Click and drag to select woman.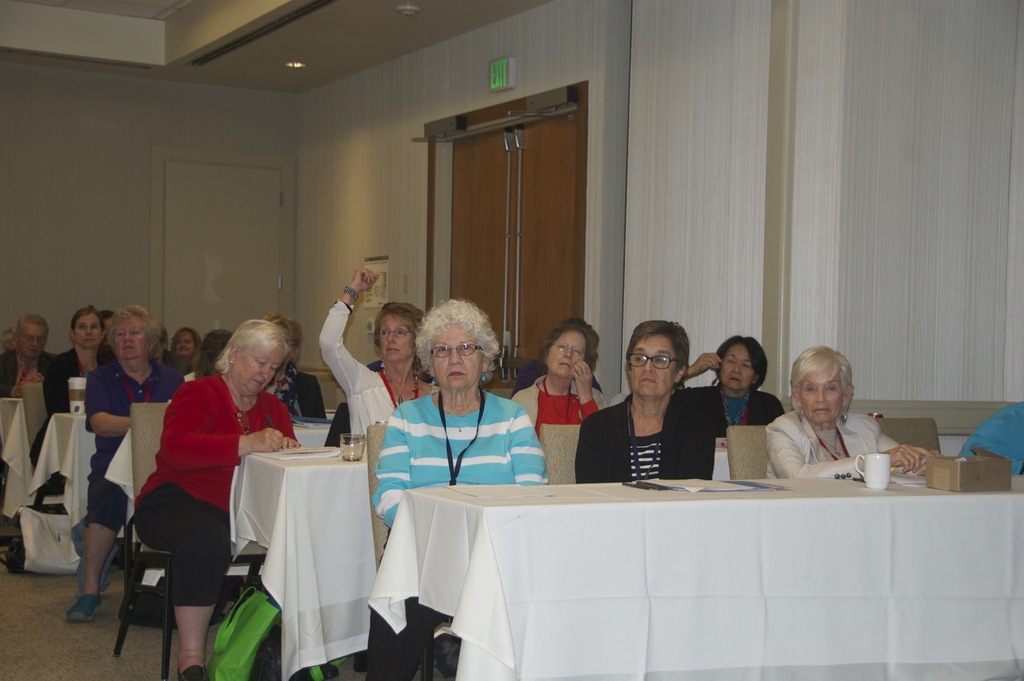
Selection: {"x1": 319, "y1": 260, "x2": 445, "y2": 448}.
